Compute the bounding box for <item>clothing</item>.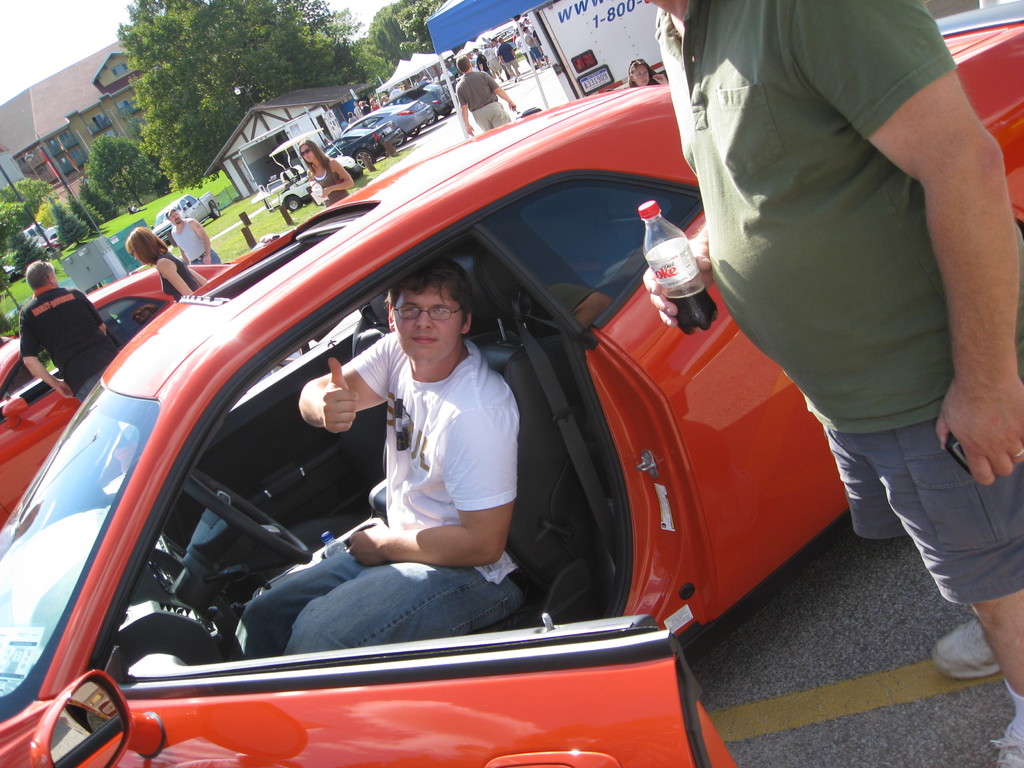
BBox(454, 73, 511, 129).
